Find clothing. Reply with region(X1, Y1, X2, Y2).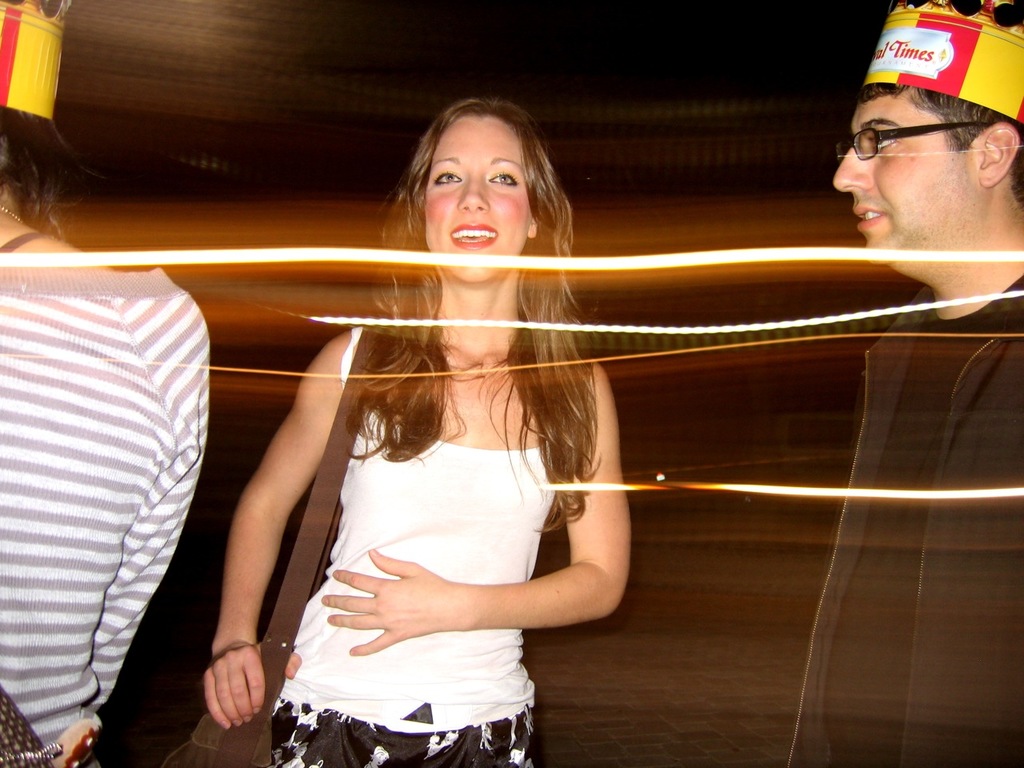
region(785, 282, 1023, 767).
